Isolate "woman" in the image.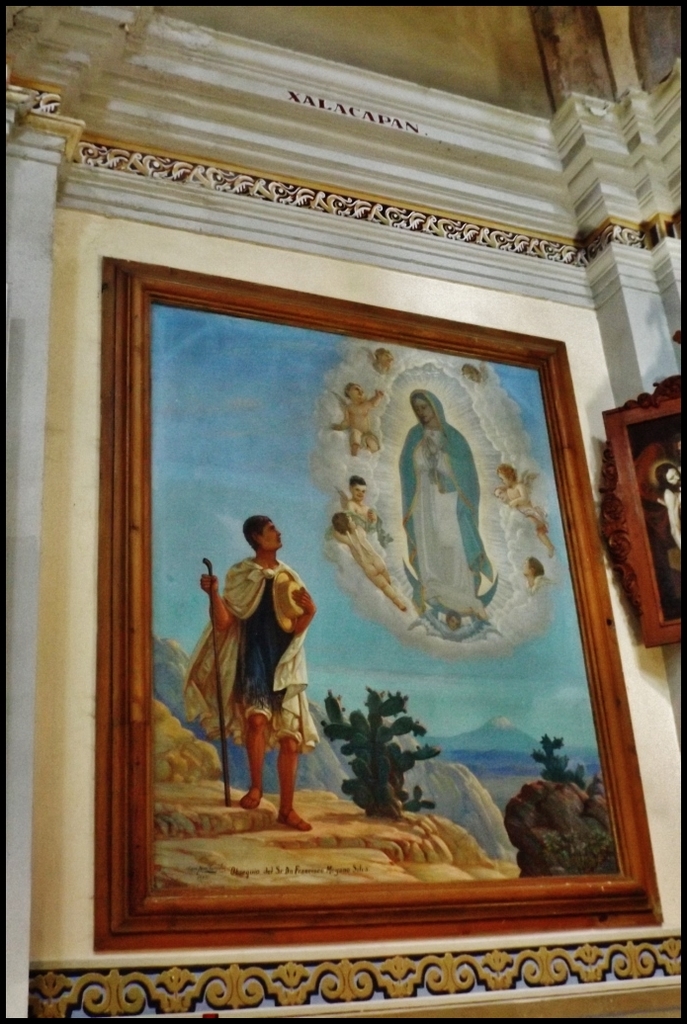
Isolated region: 400, 390, 490, 628.
